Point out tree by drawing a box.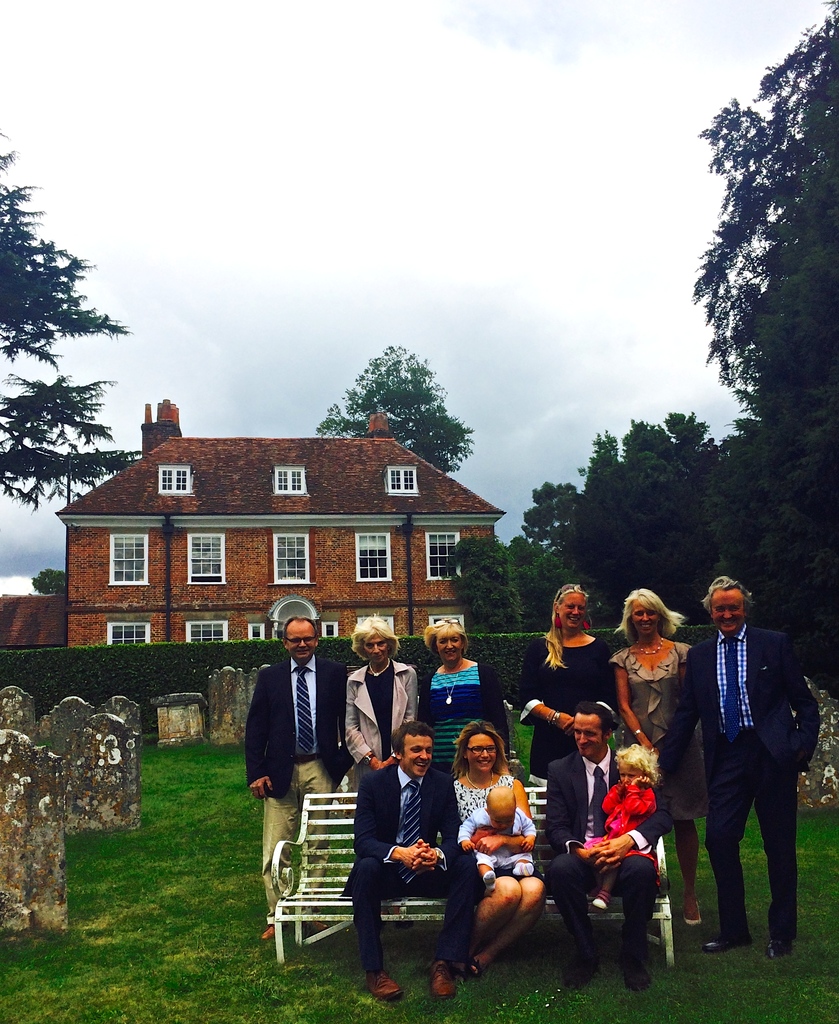
box(317, 349, 474, 472).
